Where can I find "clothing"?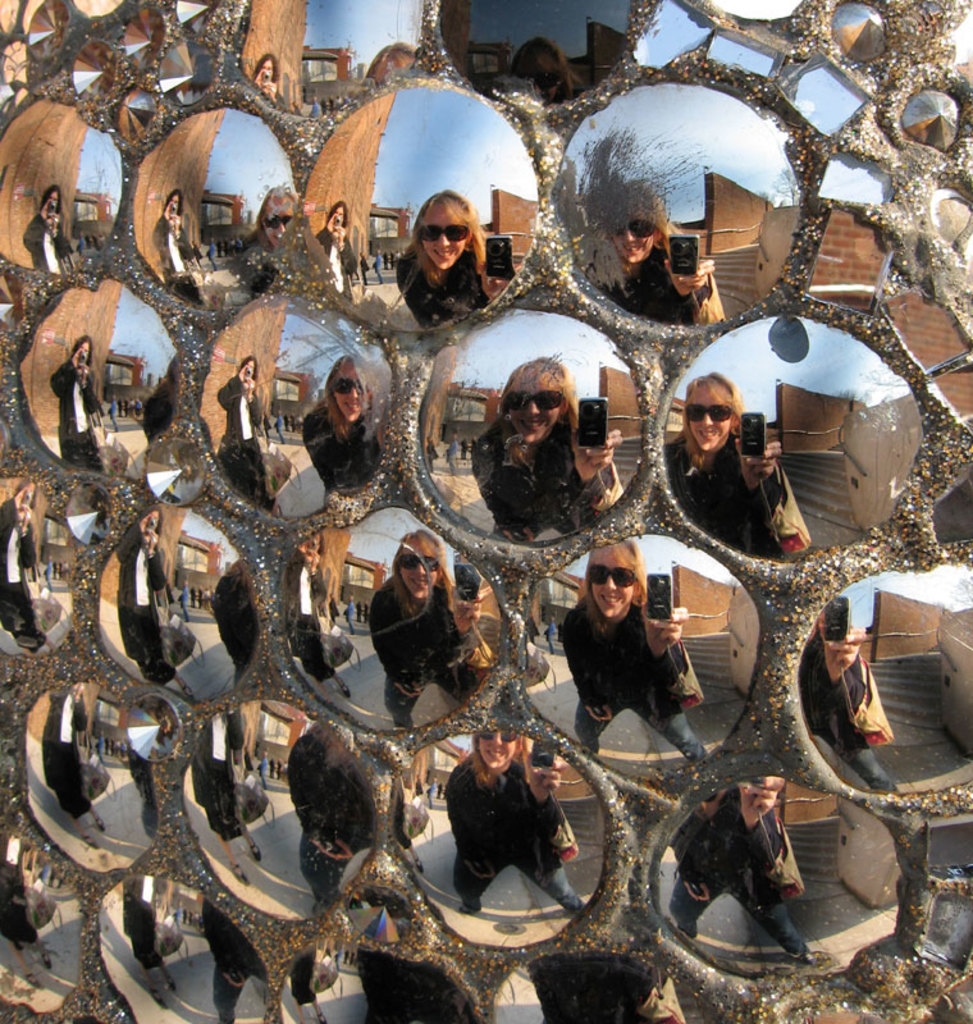
You can find it at (469, 410, 623, 540).
